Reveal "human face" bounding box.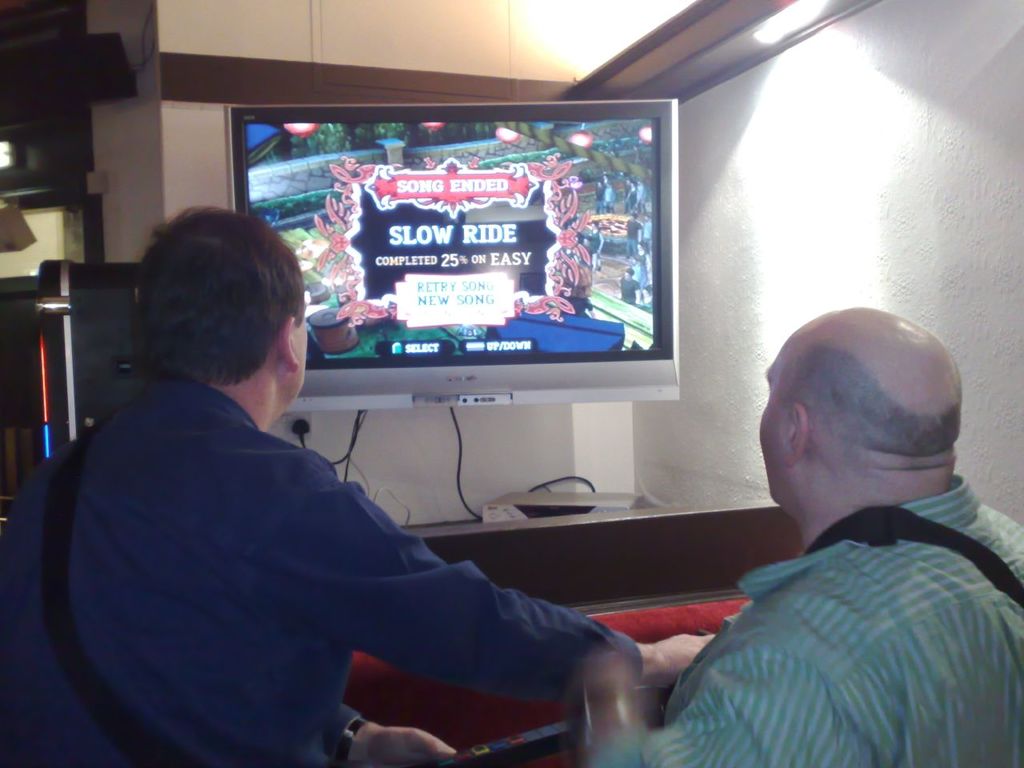
Revealed: BBox(294, 310, 306, 400).
